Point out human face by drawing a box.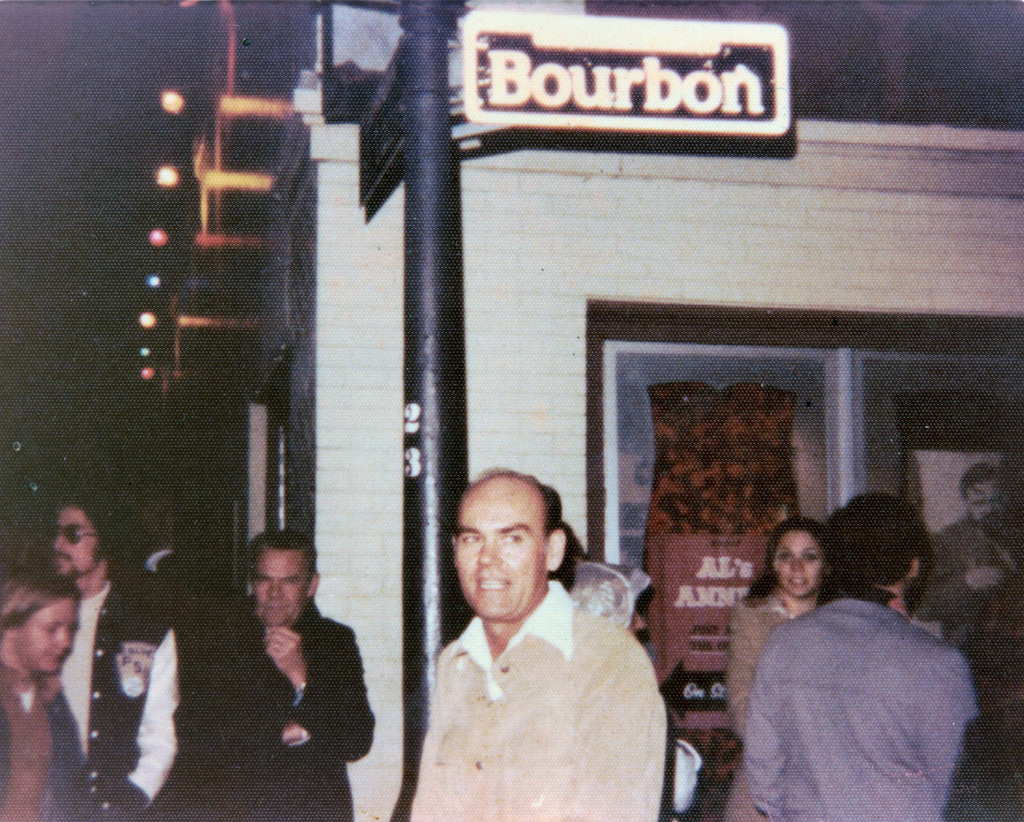
crop(257, 549, 312, 627).
